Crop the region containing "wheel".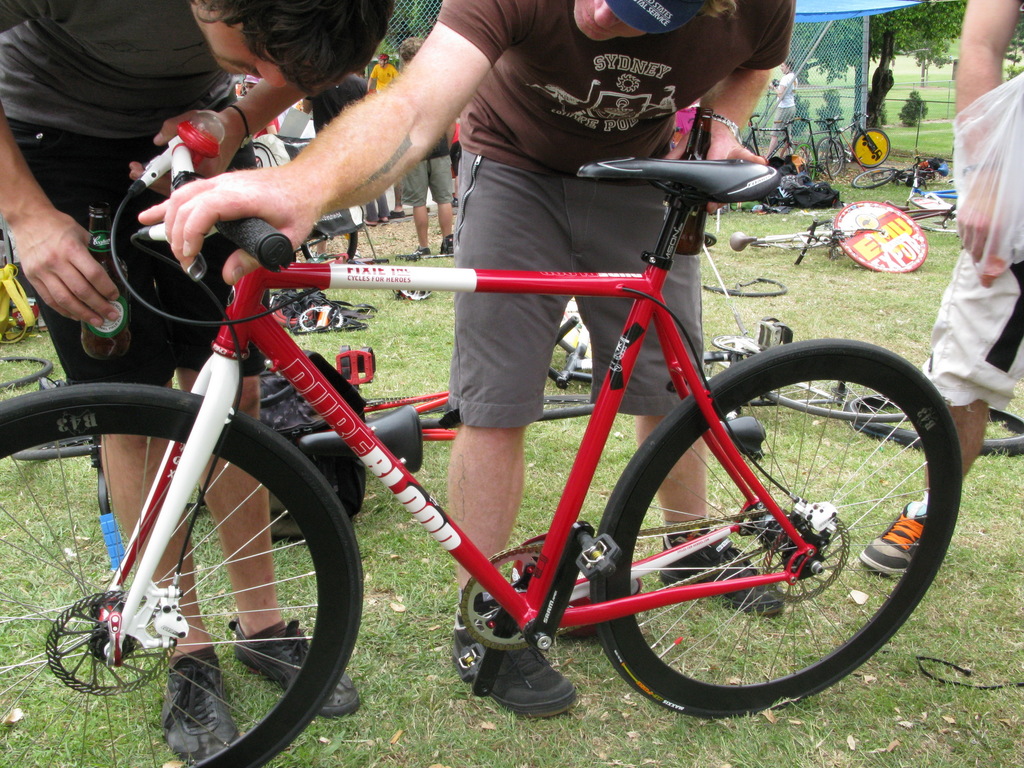
Crop region: detection(853, 387, 1023, 452).
